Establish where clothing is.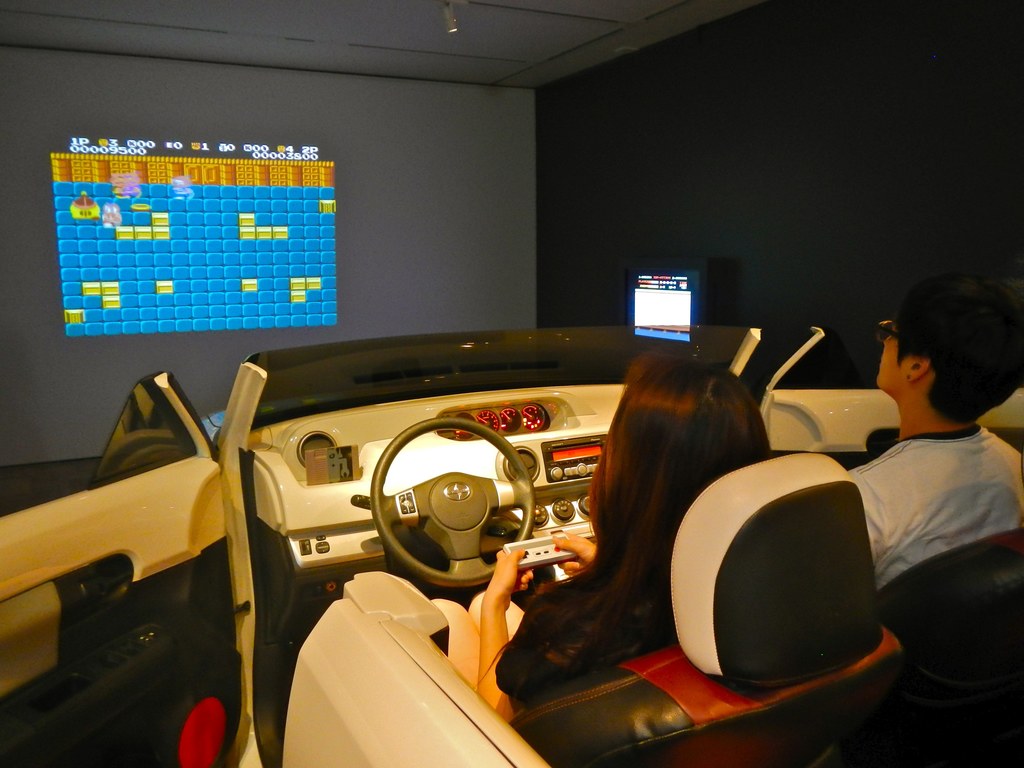
Established at crop(836, 426, 1023, 588).
